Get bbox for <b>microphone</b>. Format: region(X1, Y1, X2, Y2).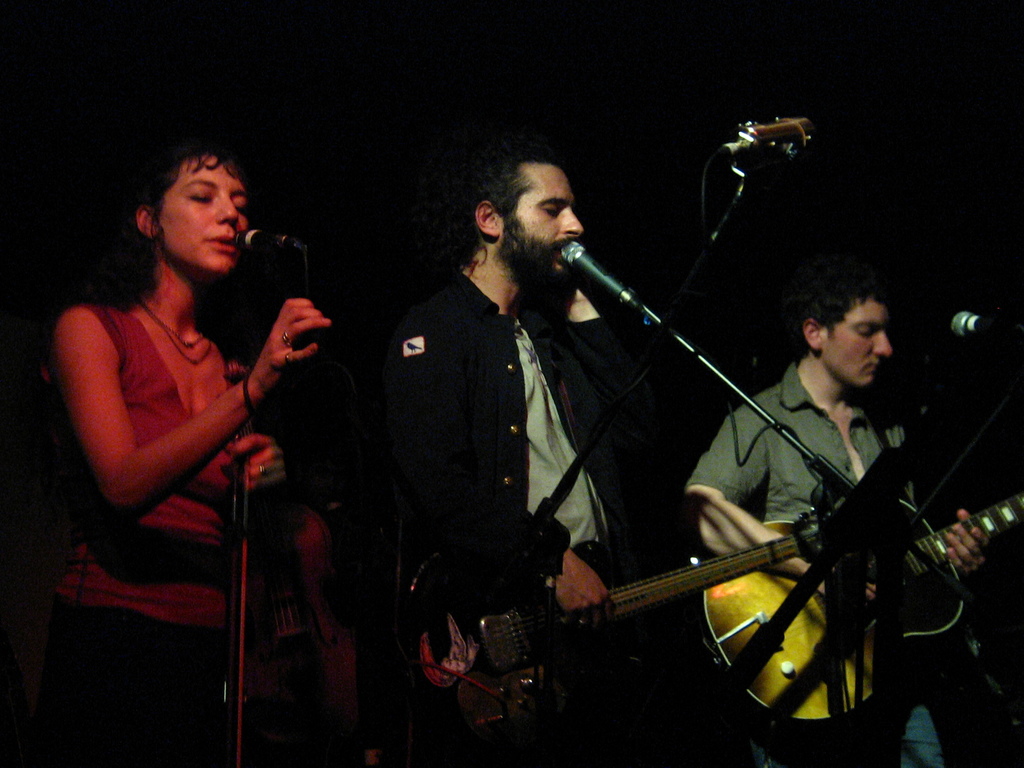
region(953, 309, 1023, 336).
